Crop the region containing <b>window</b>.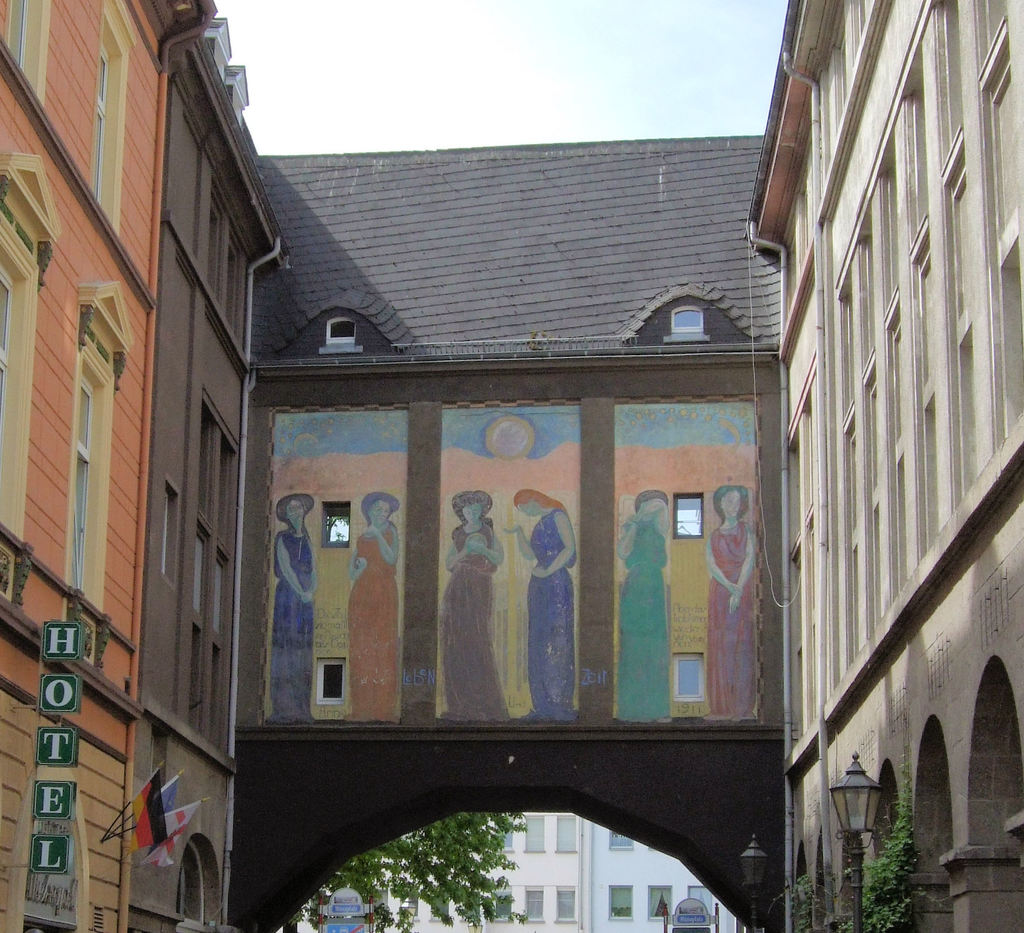
Crop region: x1=312 y1=319 x2=369 y2=358.
